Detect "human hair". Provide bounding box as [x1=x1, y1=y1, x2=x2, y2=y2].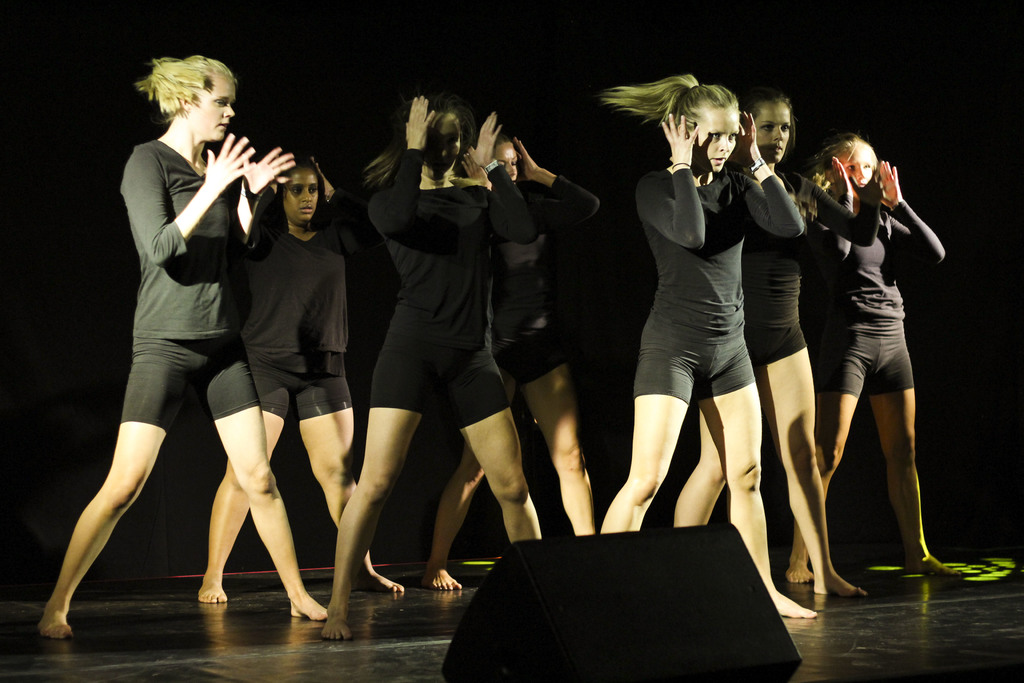
[x1=737, y1=83, x2=799, y2=149].
